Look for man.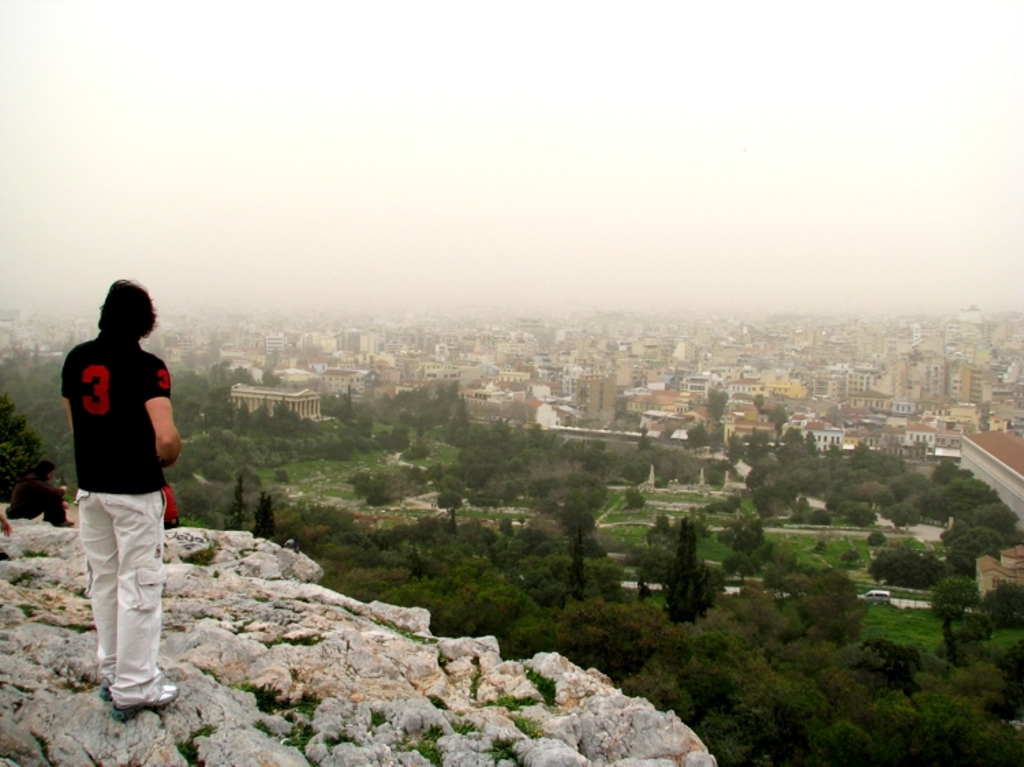
Found: (57,277,179,711).
